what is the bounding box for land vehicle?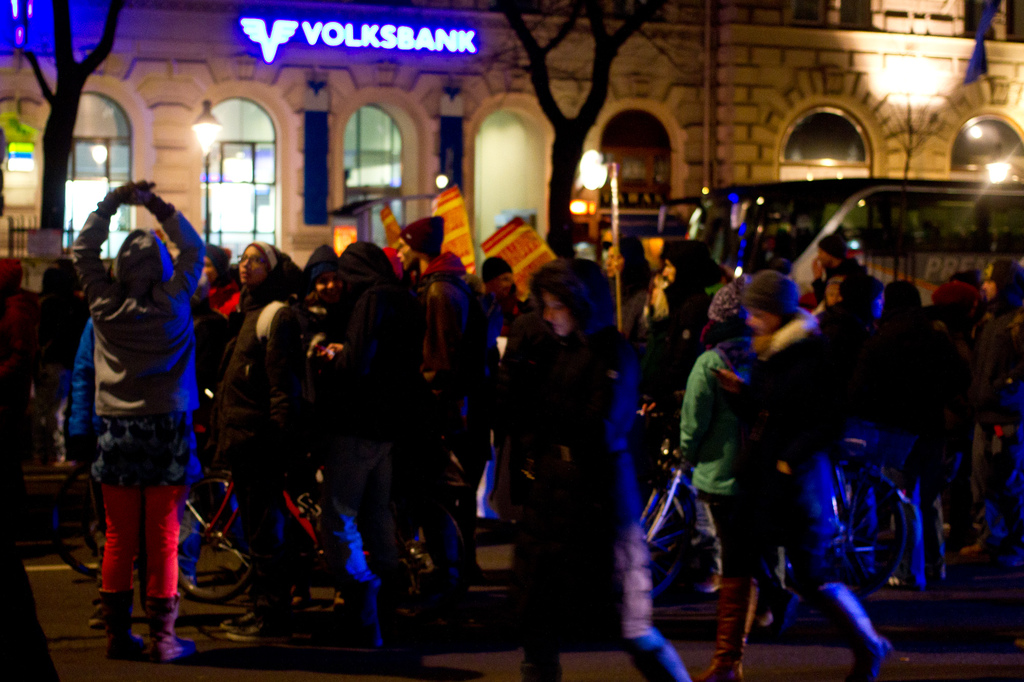
detection(759, 186, 1016, 313).
